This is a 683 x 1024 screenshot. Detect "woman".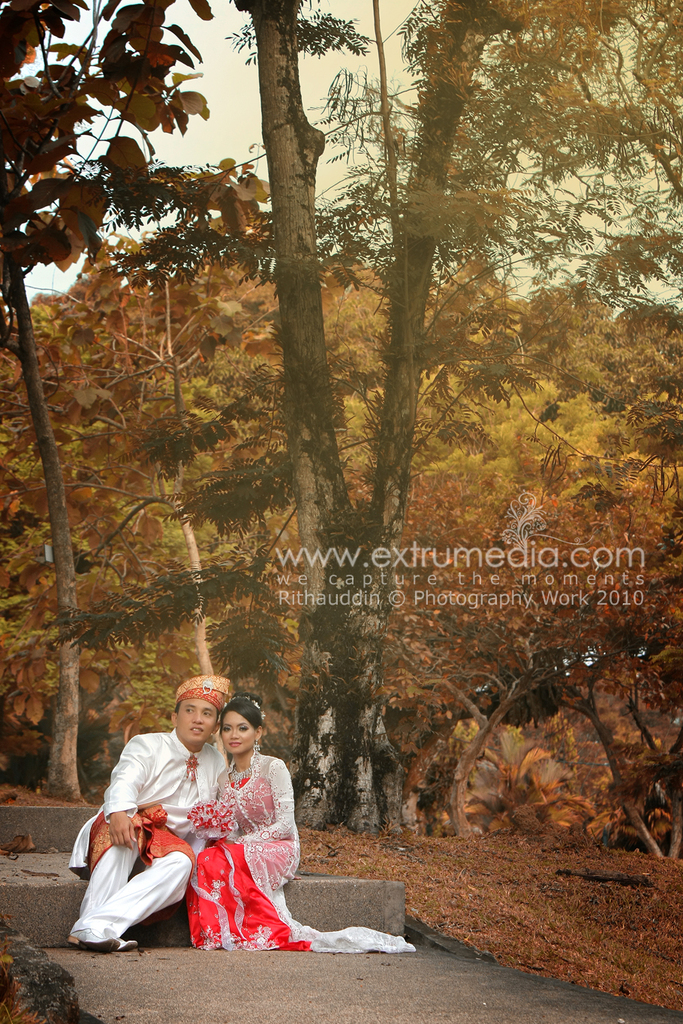
(left=187, top=704, right=407, bottom=954).
